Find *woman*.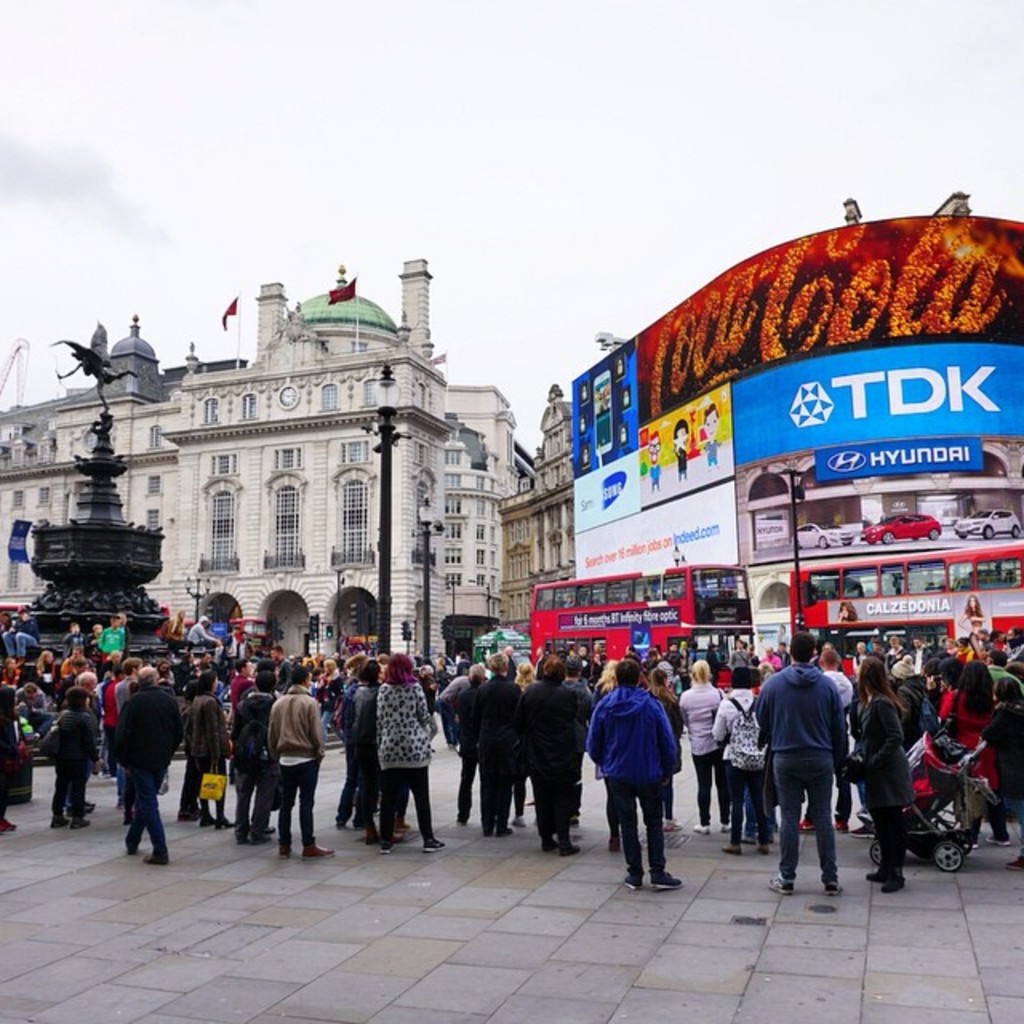
(x1=846, y1=650, x2=917, y2=898).
